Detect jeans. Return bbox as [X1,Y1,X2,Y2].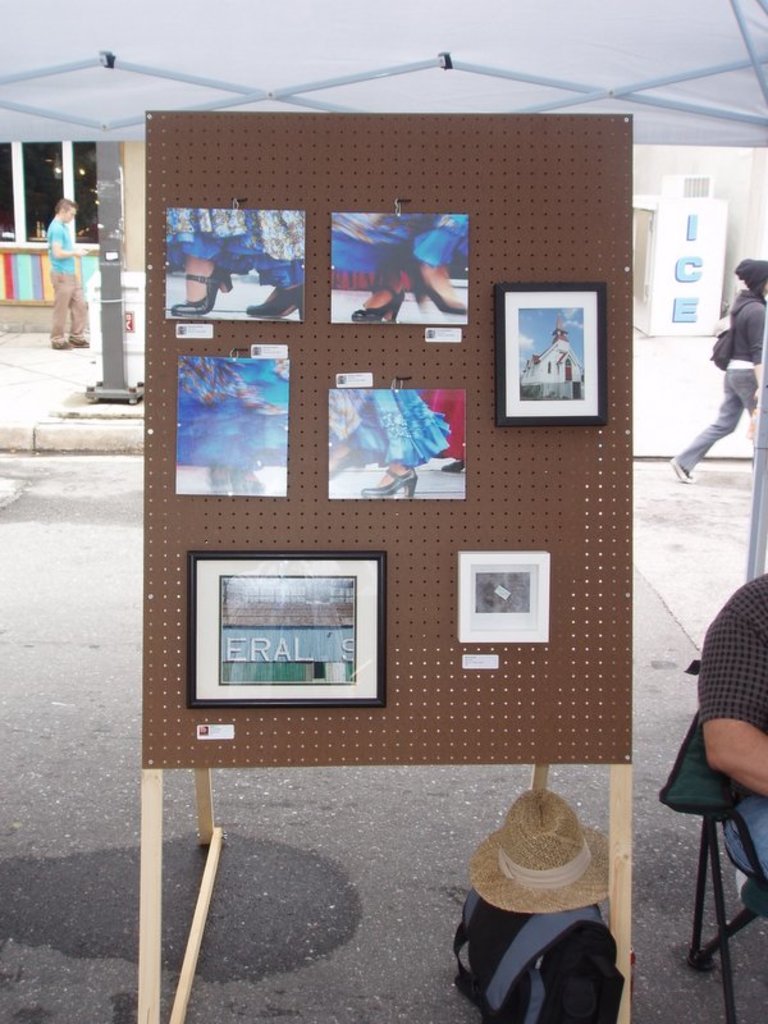
[716,790,767,879].
